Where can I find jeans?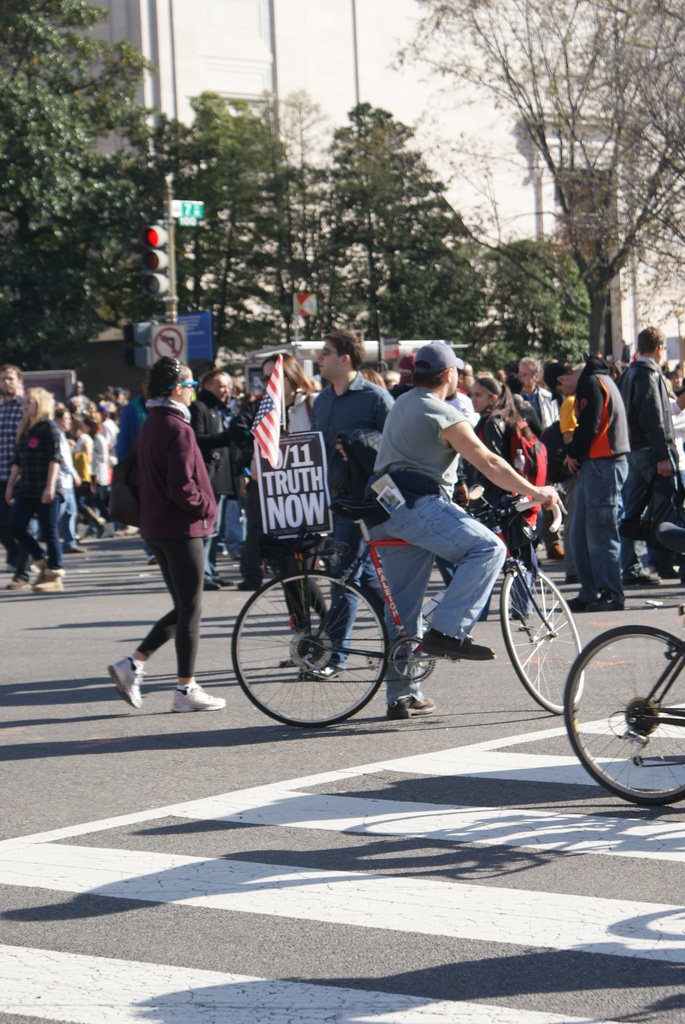
You can find it at 318 501 397 651.
